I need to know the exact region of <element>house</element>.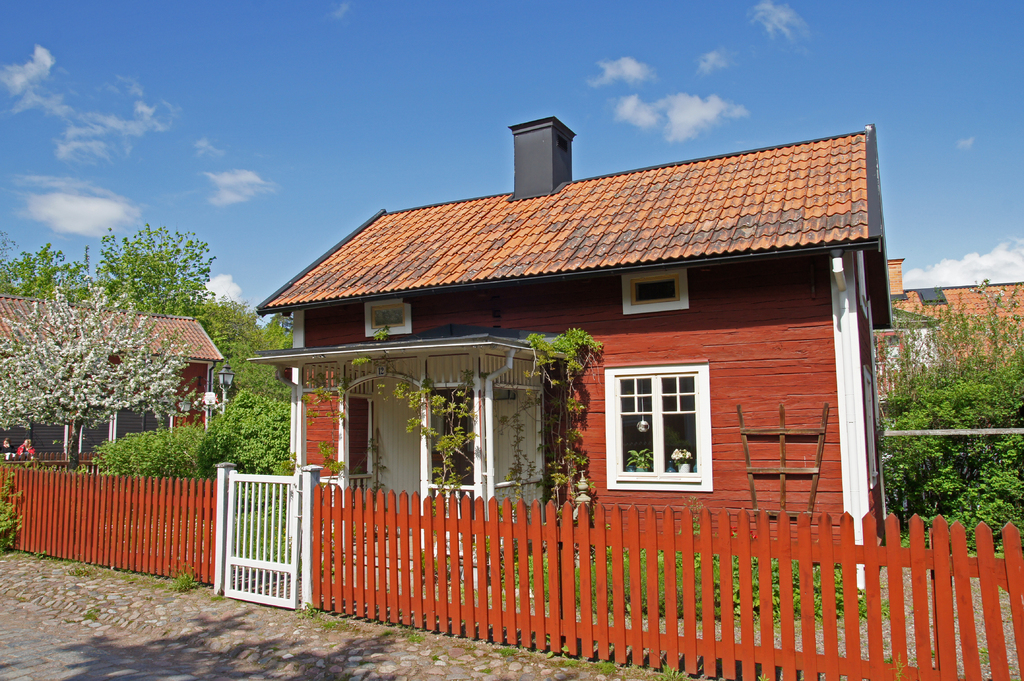
Region: 0 293 224 467.
